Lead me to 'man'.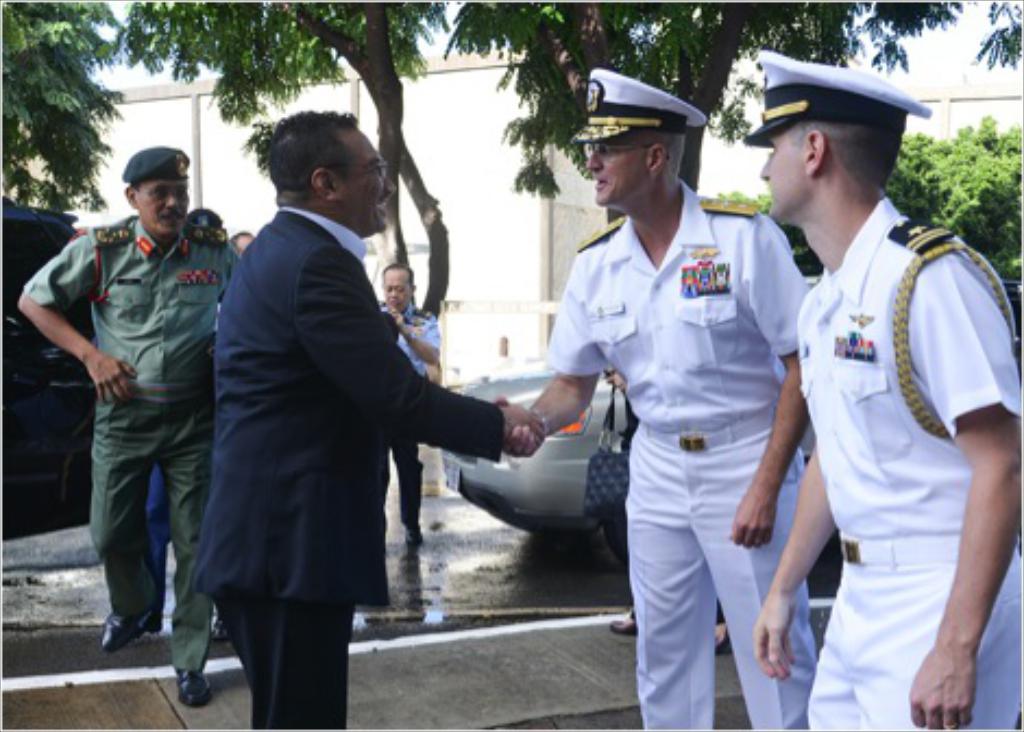
Lead to region(17, 148, 237, 710).
